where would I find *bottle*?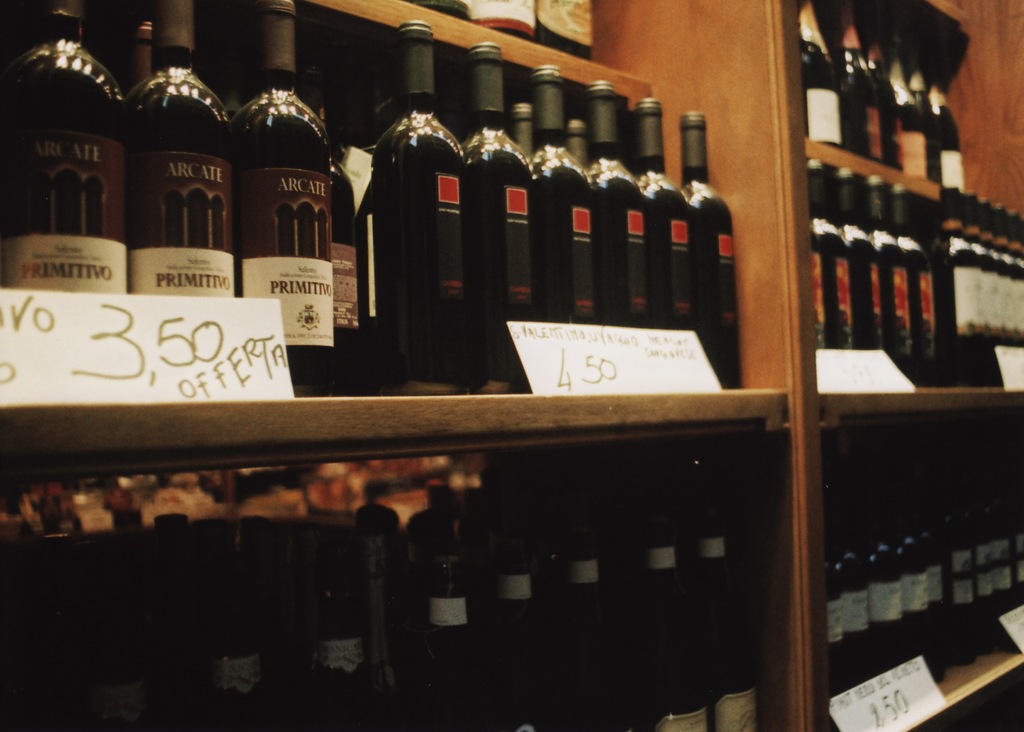
At [left=887, top=189, right=940, bottom=396].
